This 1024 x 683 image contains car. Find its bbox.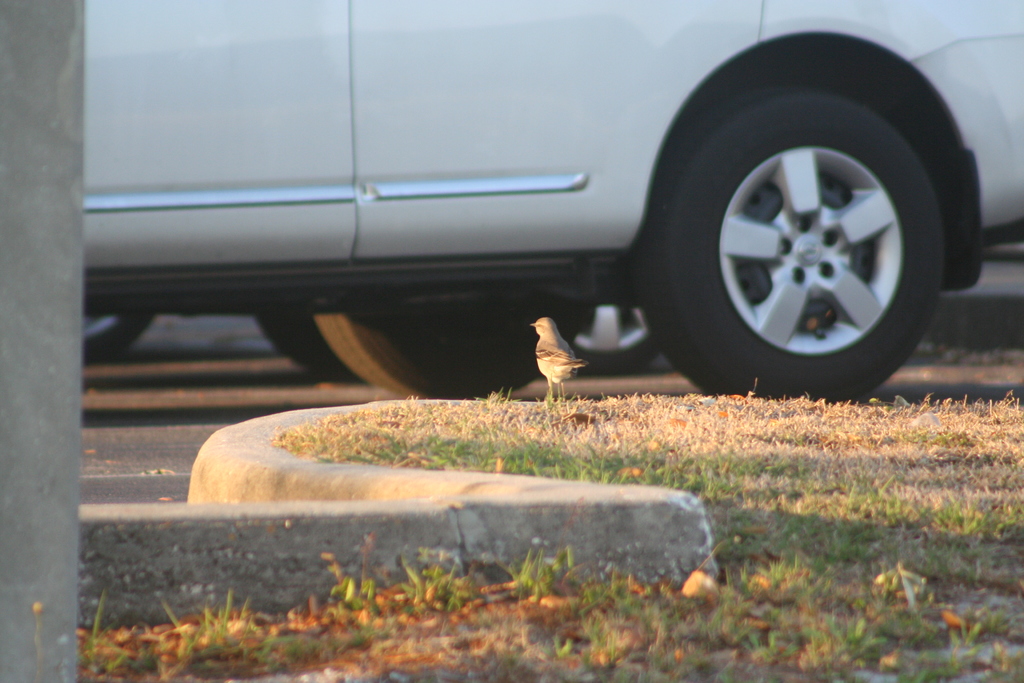
rect(45, 0, 1021, 402).
